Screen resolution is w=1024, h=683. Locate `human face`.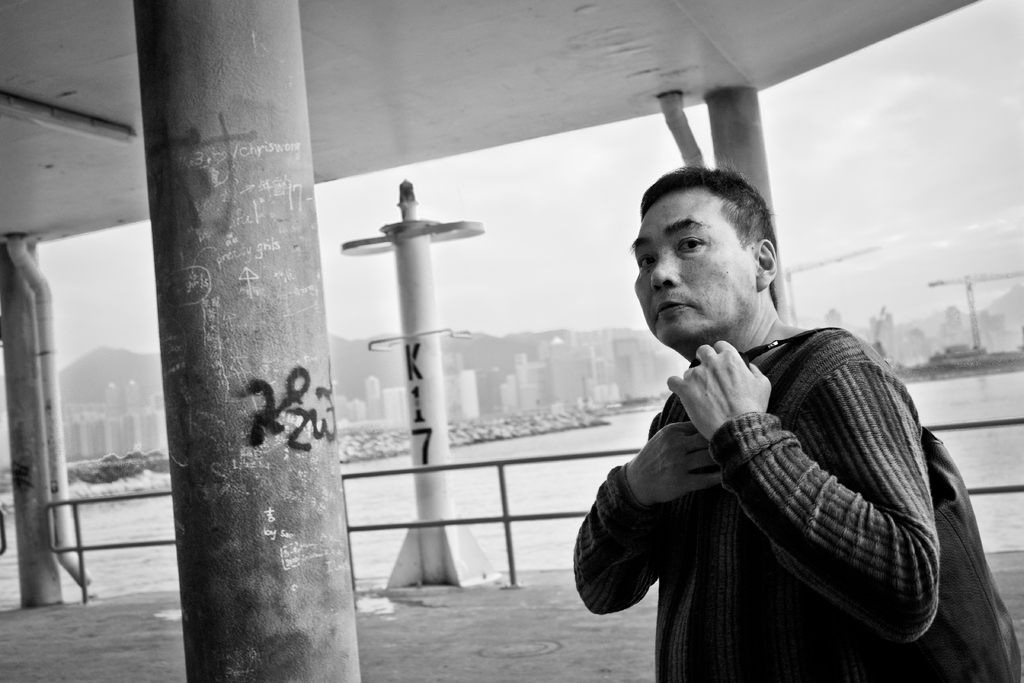
(x1=633, y1=192, x2=755, y2=352).
